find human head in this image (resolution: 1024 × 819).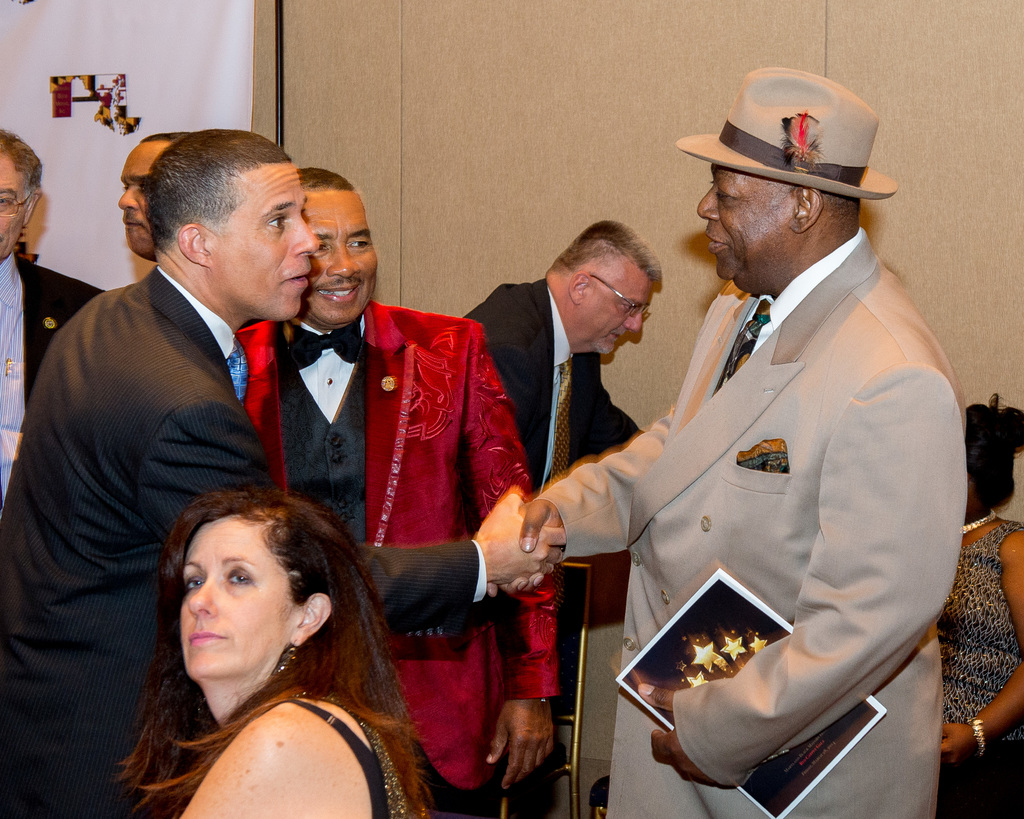
{"left": 0, "top": 125, "right": 41, "bottom": 254}.
